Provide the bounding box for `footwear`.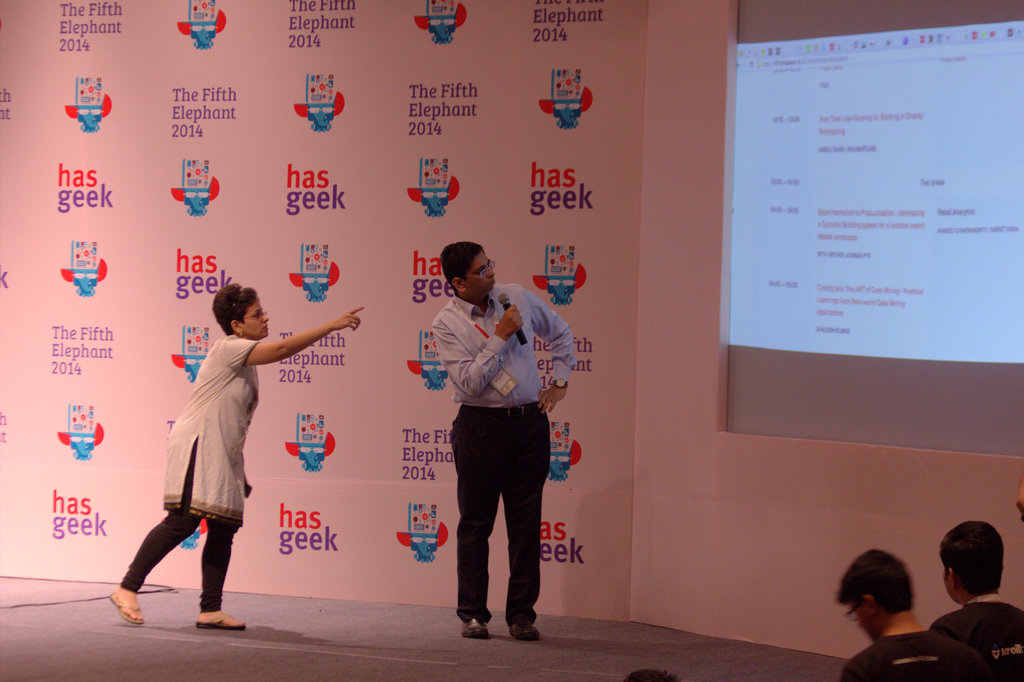
bbox(511, 622, 541, 642).
